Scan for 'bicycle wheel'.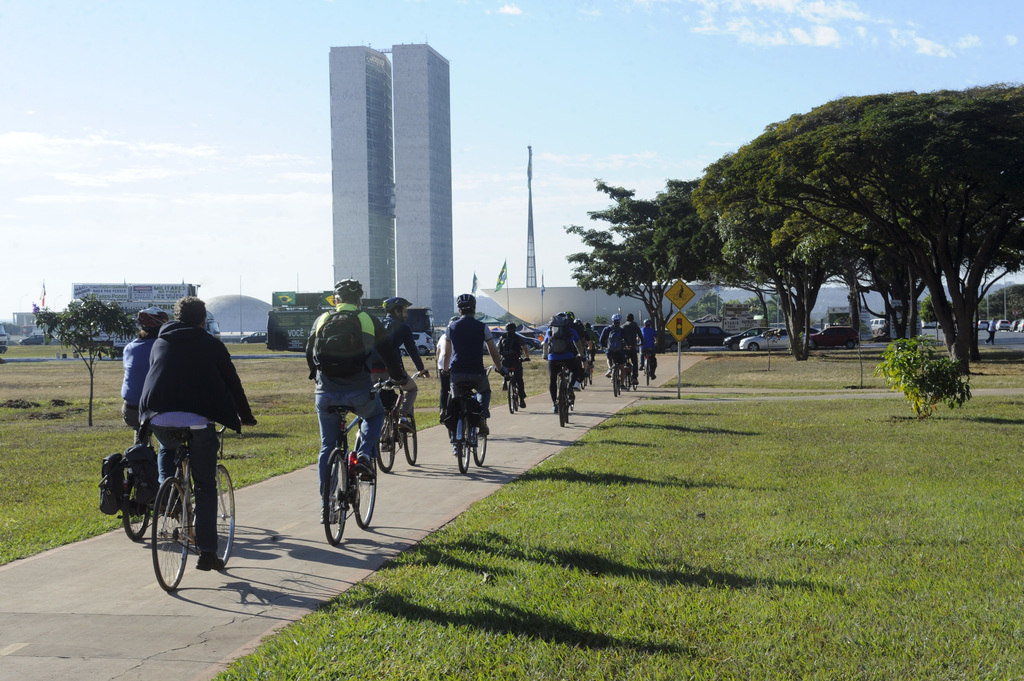
Scan result: (x1=150, y1=470, x2=193, y2=598).
